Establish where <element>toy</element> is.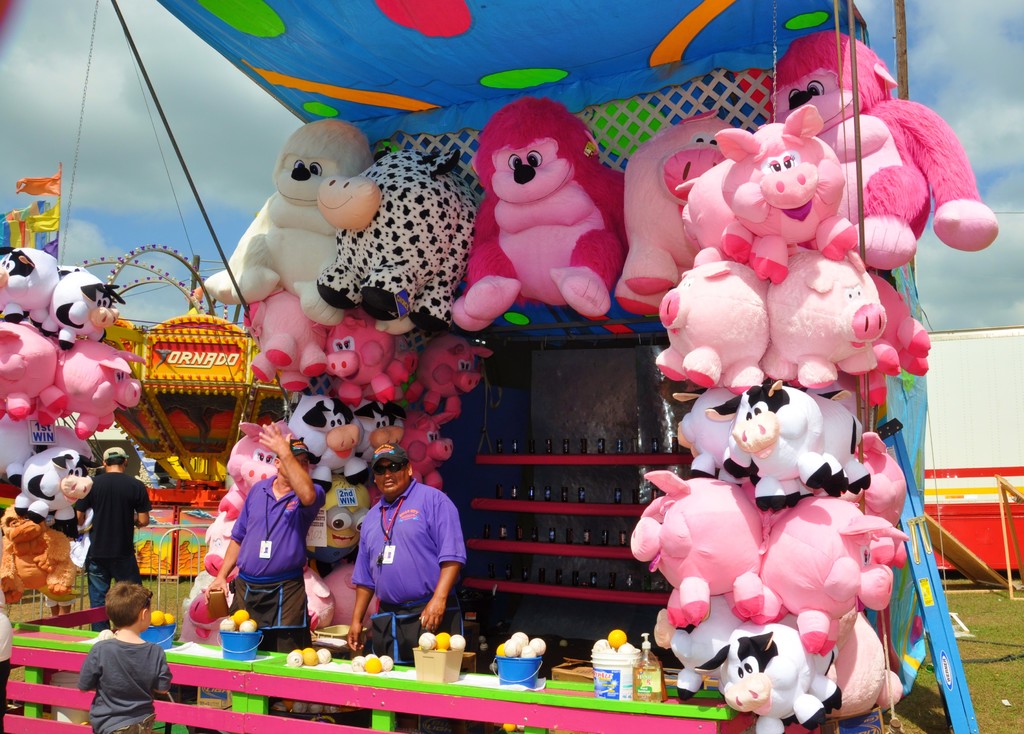
Established at [410,649,465,683].
